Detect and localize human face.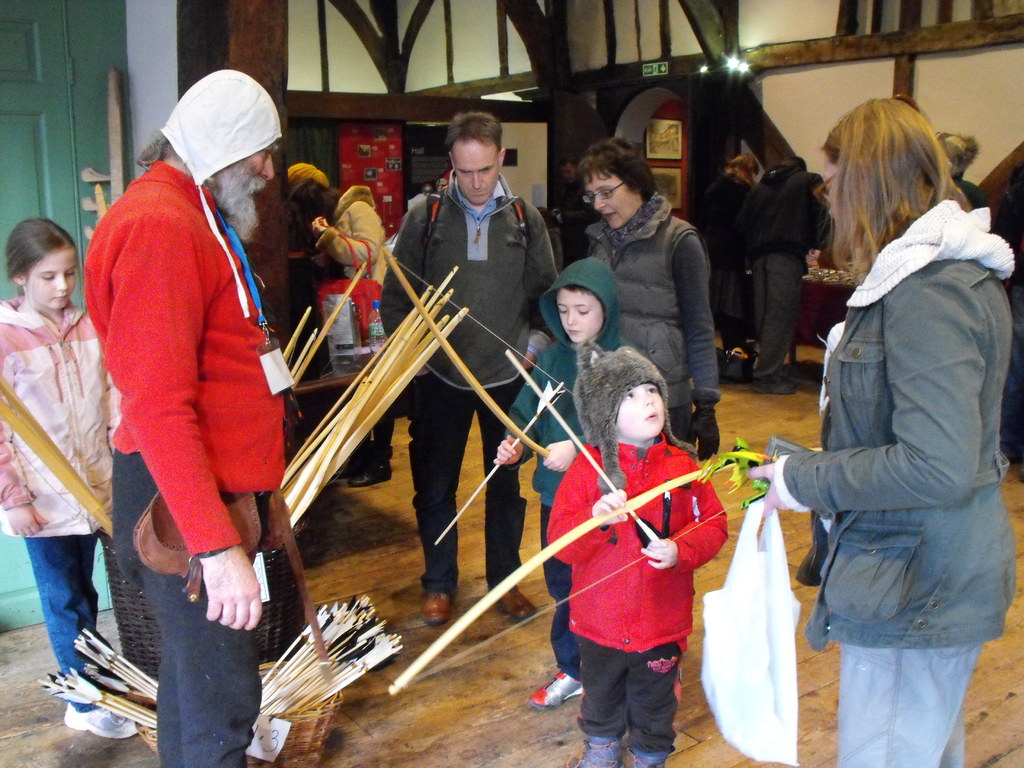
Localized at (250, 138, 271, 187).
